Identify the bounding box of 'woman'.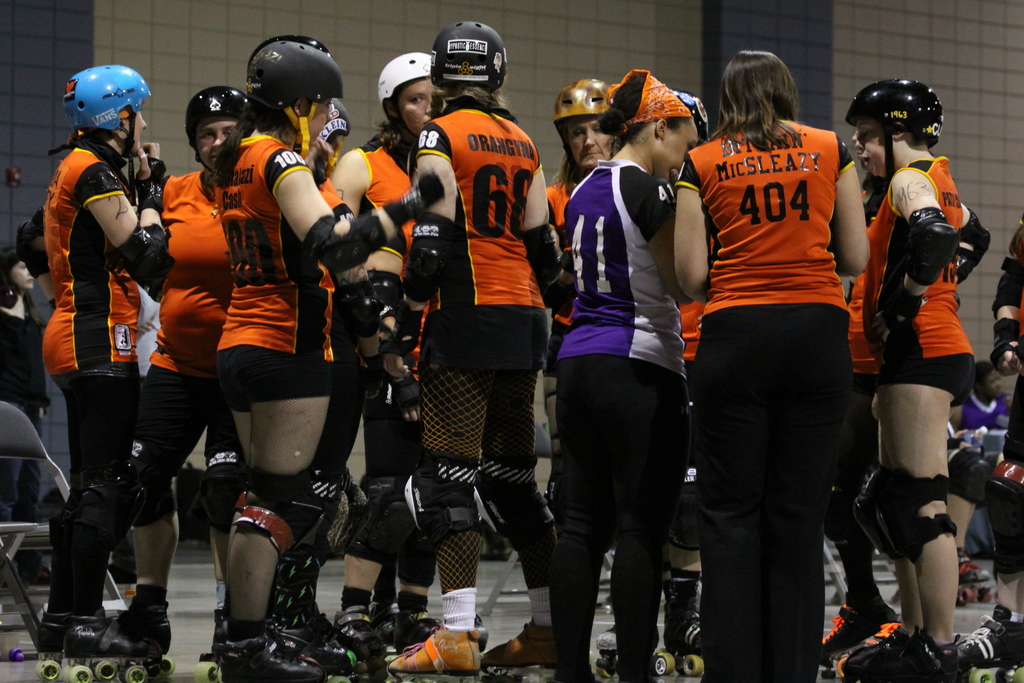
(542,75,629,519).
